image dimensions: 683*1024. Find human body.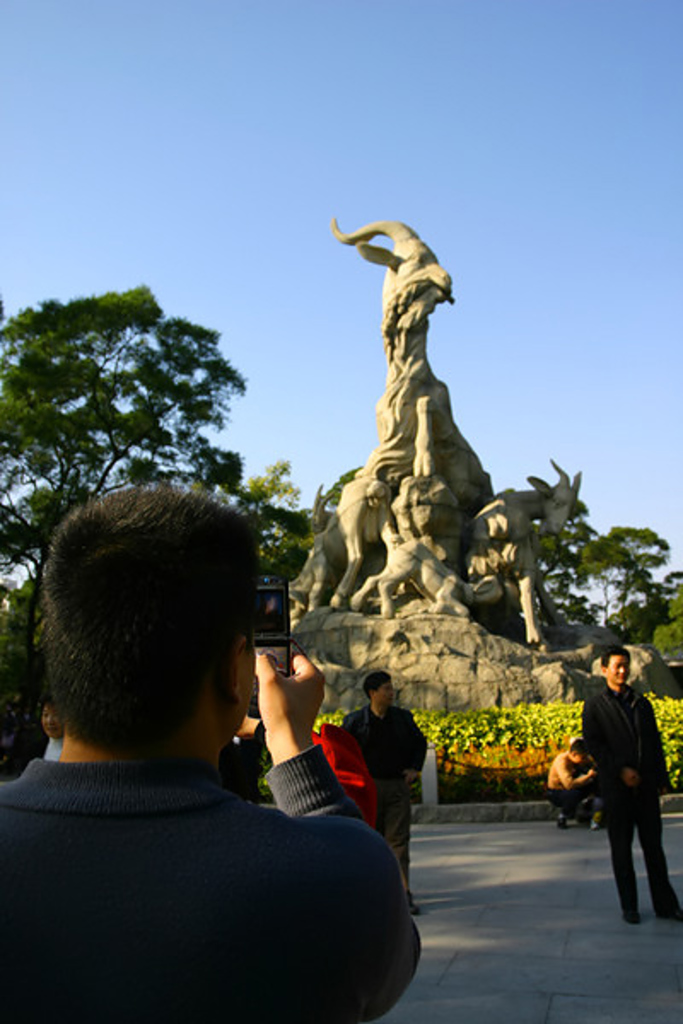
bbox=(581, 642, 681, 922).
